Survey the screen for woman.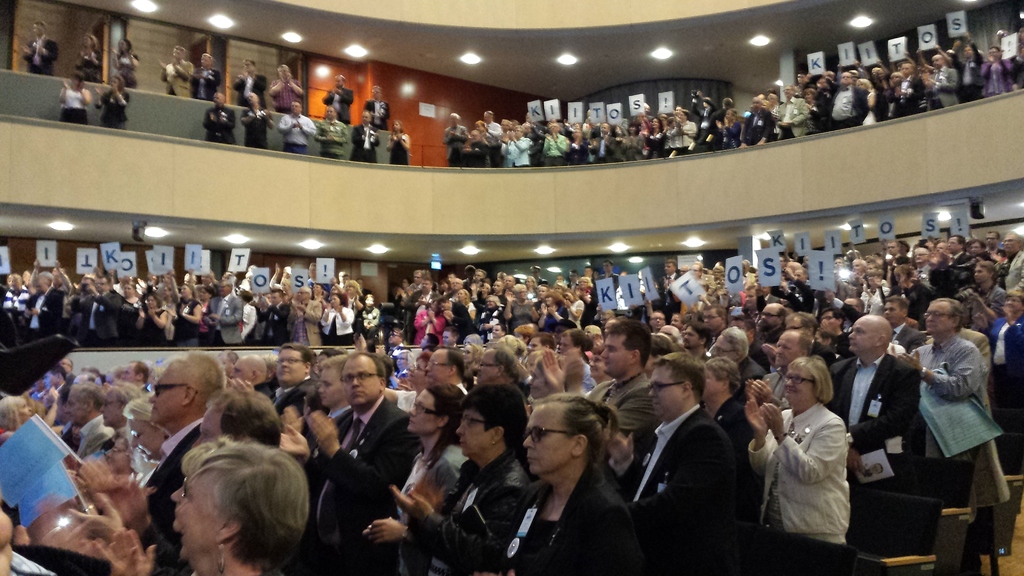
Survey found: select_region(801, 88, 822, 132).
